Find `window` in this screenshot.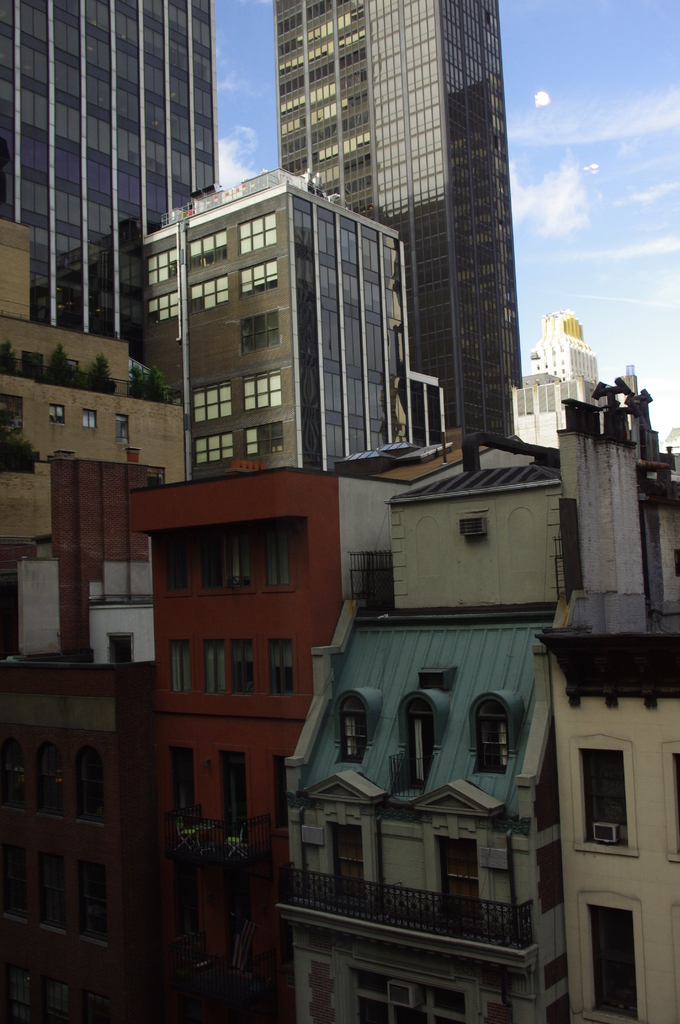
The bounding box for `window` is locate(588, 902, 638, 1021).
